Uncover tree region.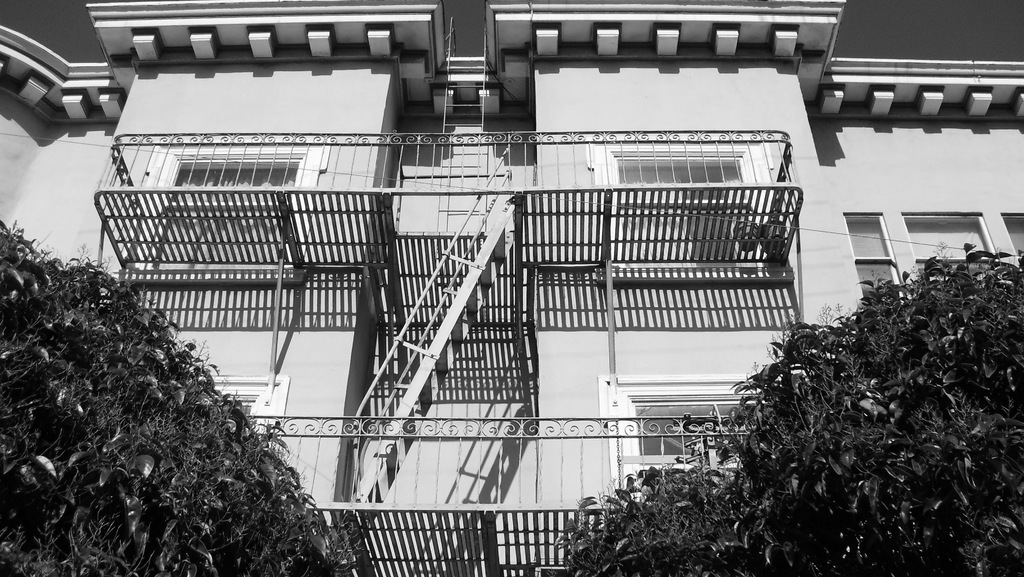
Uncovered: left=0, top=216, right=354, bottom=576.
